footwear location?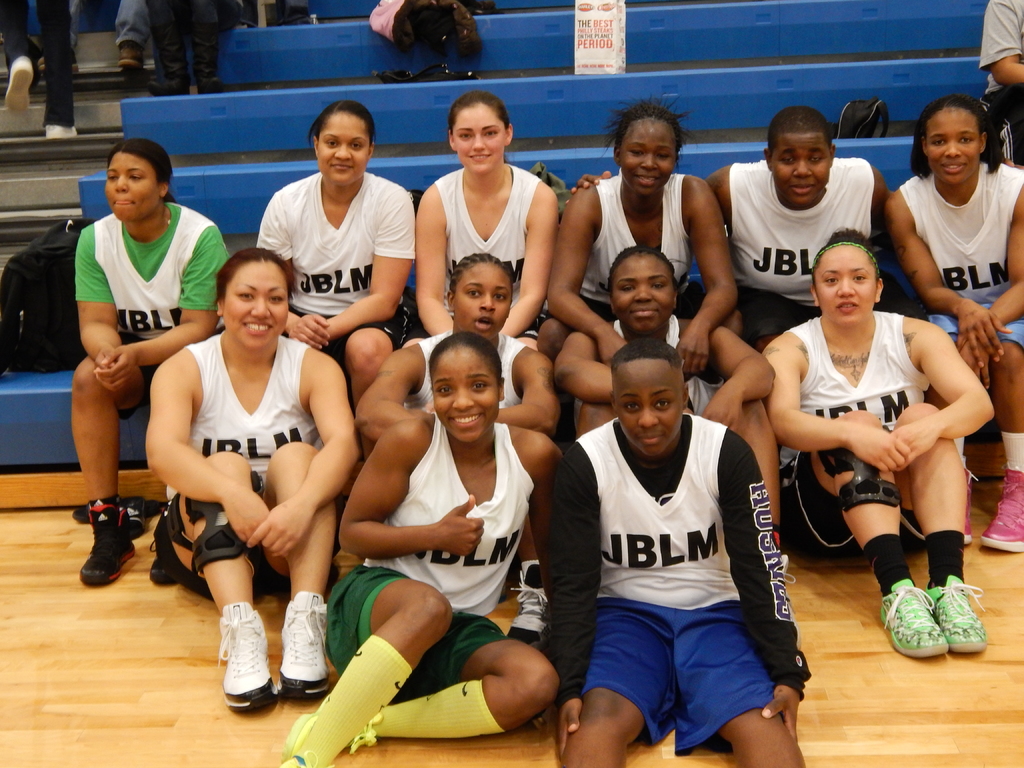
bbox(149, 513, 184, 585)
